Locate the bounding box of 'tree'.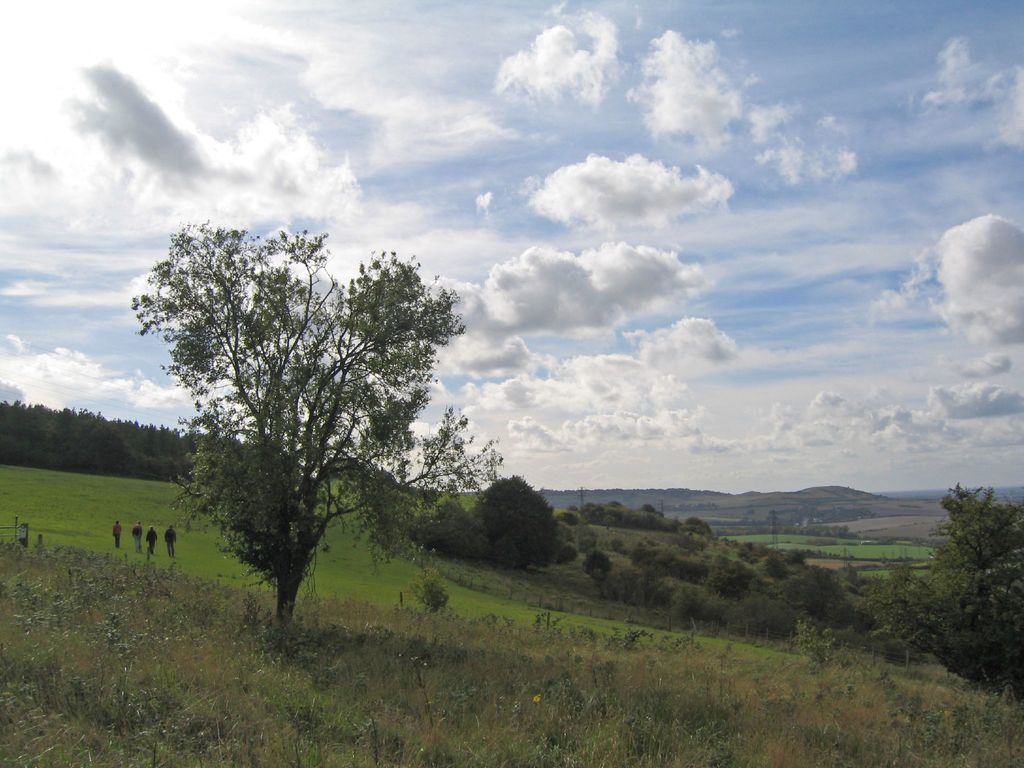
Bounding box: 479/468/558/577.
